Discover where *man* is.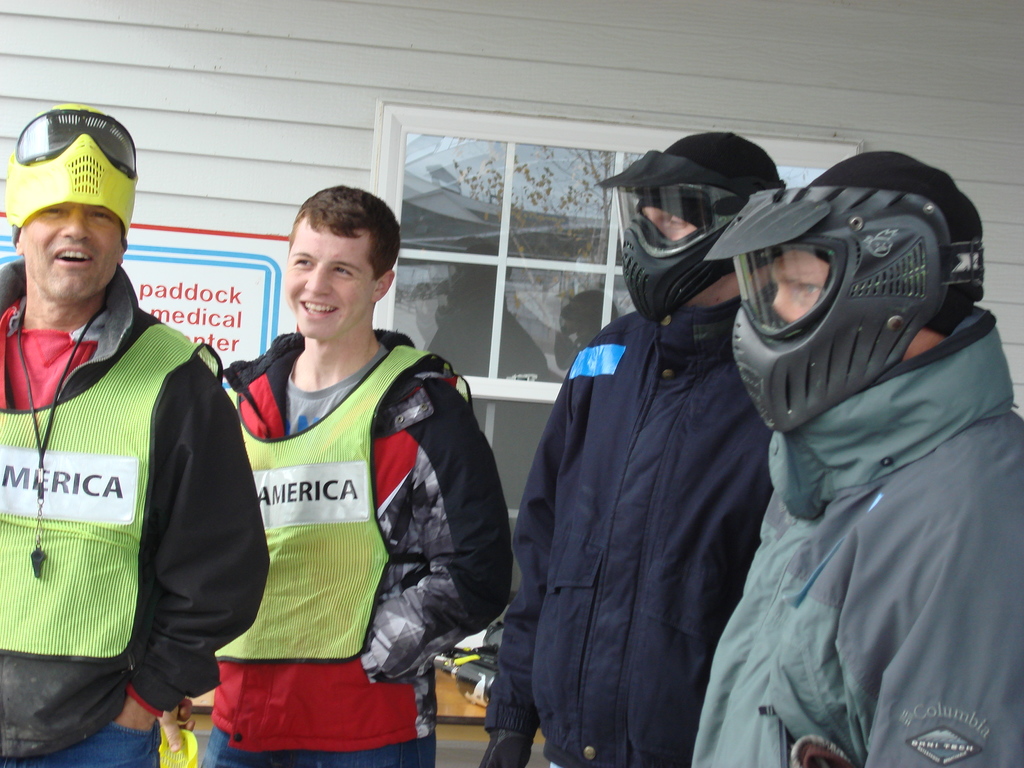
Discovered at [157, 184, 515, 767].
